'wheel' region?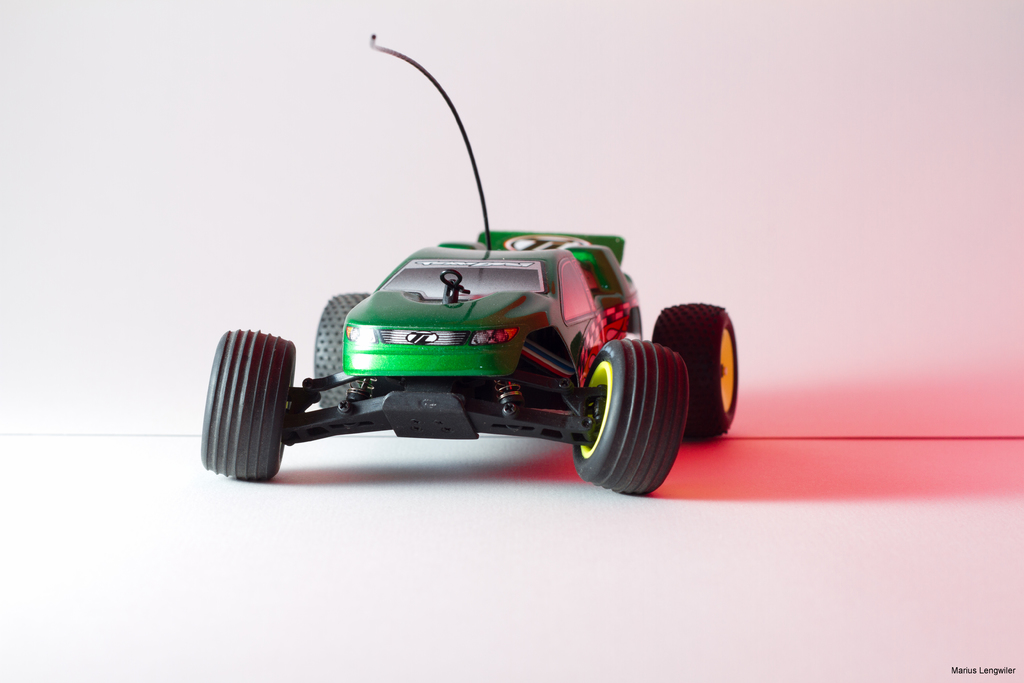
(649, 304, 741, 441)
